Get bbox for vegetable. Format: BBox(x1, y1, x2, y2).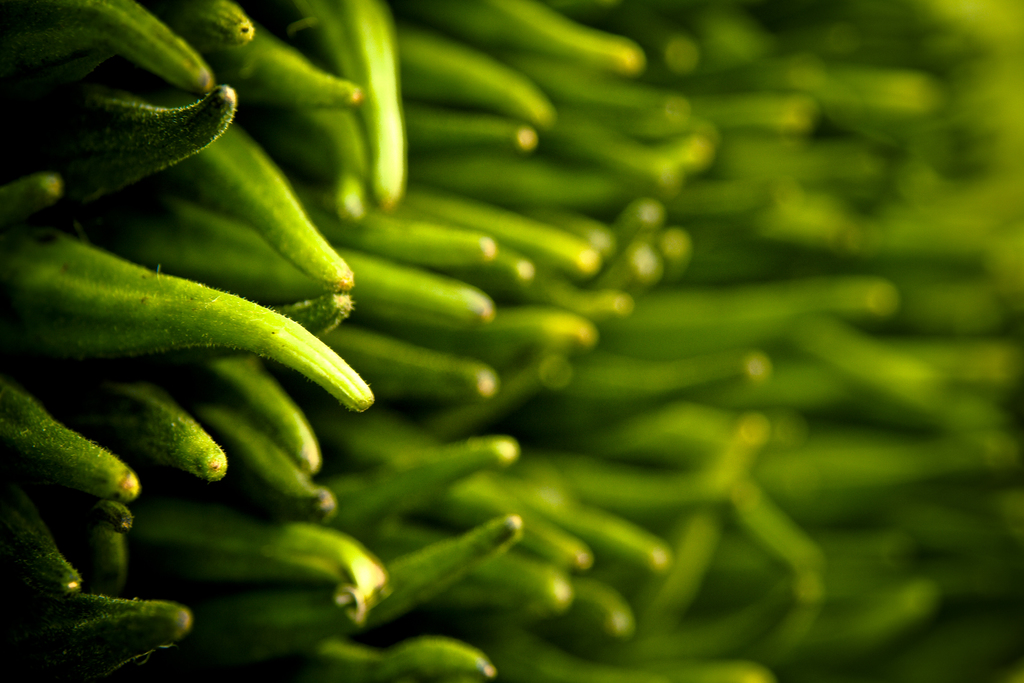
BBox(0, 0, 1023, 682).
